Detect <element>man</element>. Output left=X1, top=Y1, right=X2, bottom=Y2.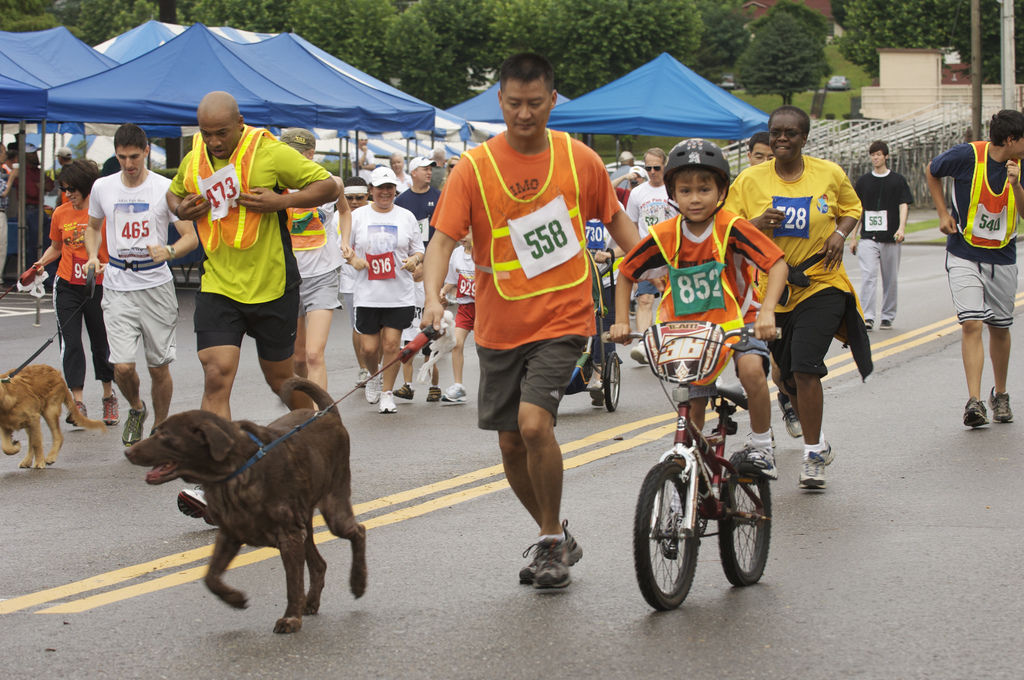
left=844, top=130, right=920, bottom=327.
